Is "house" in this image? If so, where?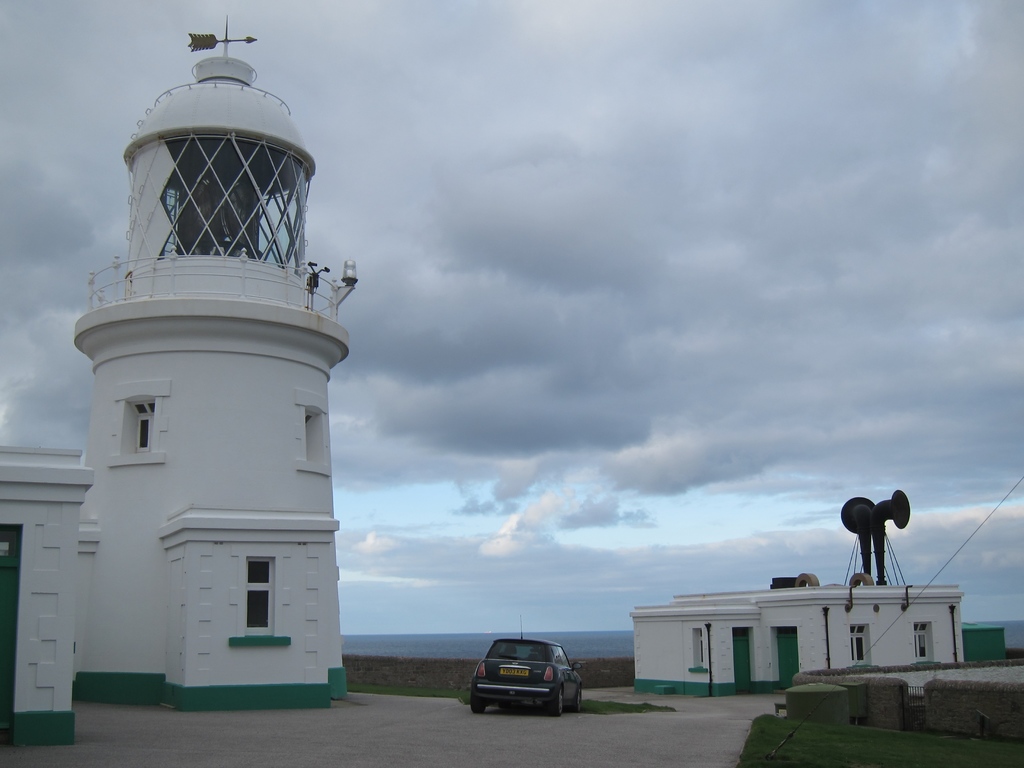
Yes, at Rect(0, 11, 366, 755).
